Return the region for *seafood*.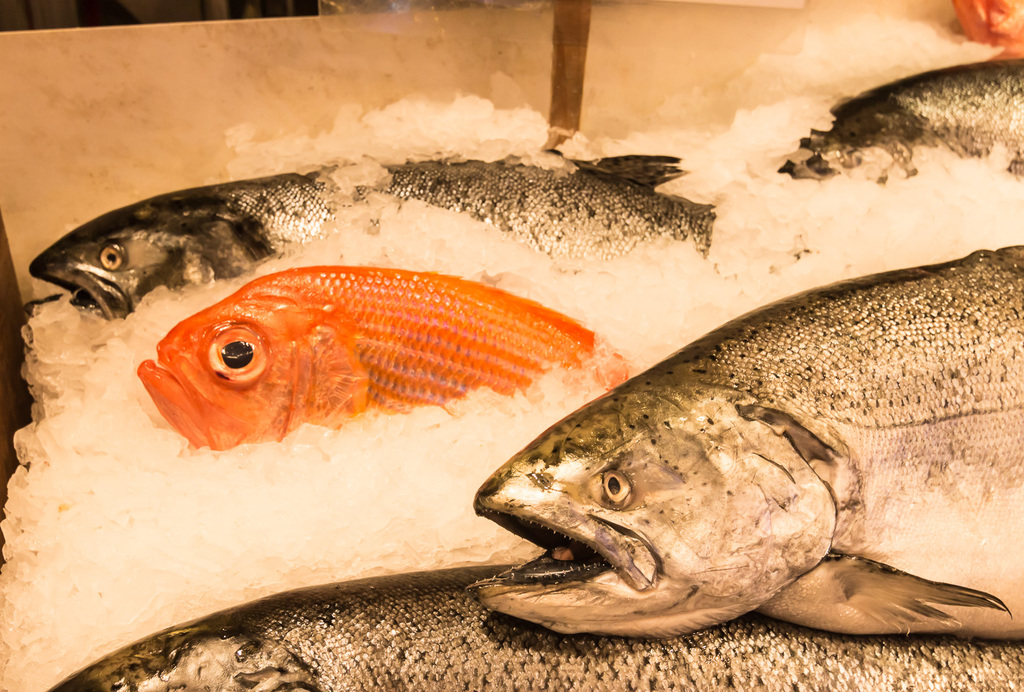
box=[43, 564, 1023, 691].
